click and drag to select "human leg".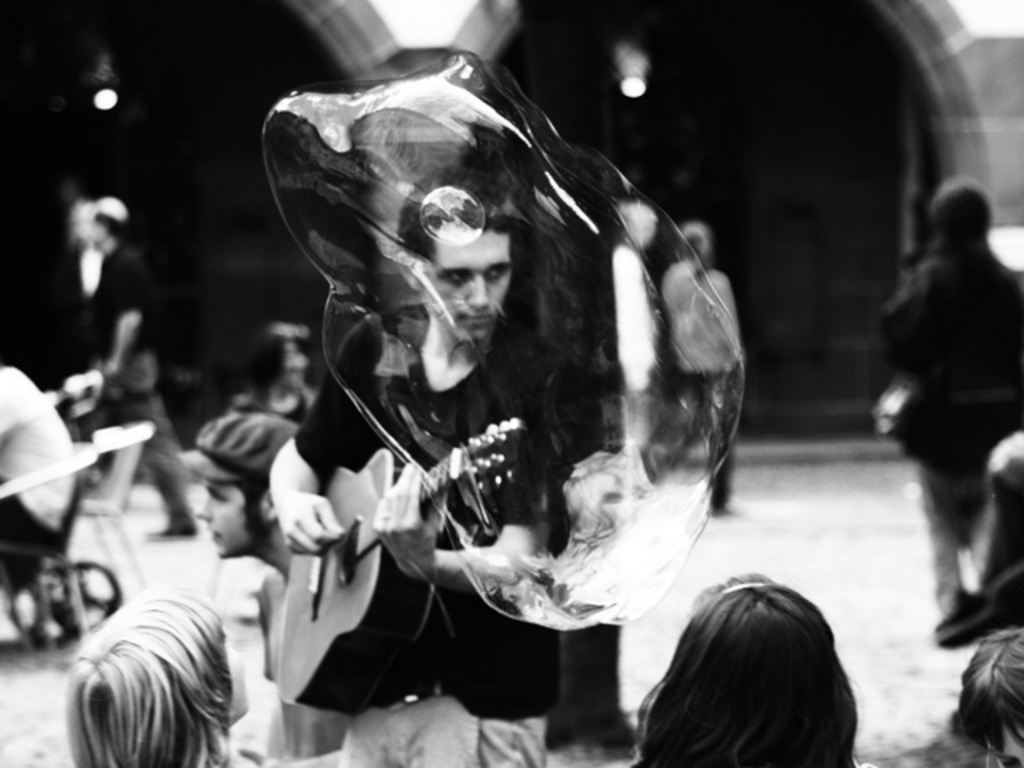
Selection: pyautogui.locateOnScreen(125, 397, 205, 538).
